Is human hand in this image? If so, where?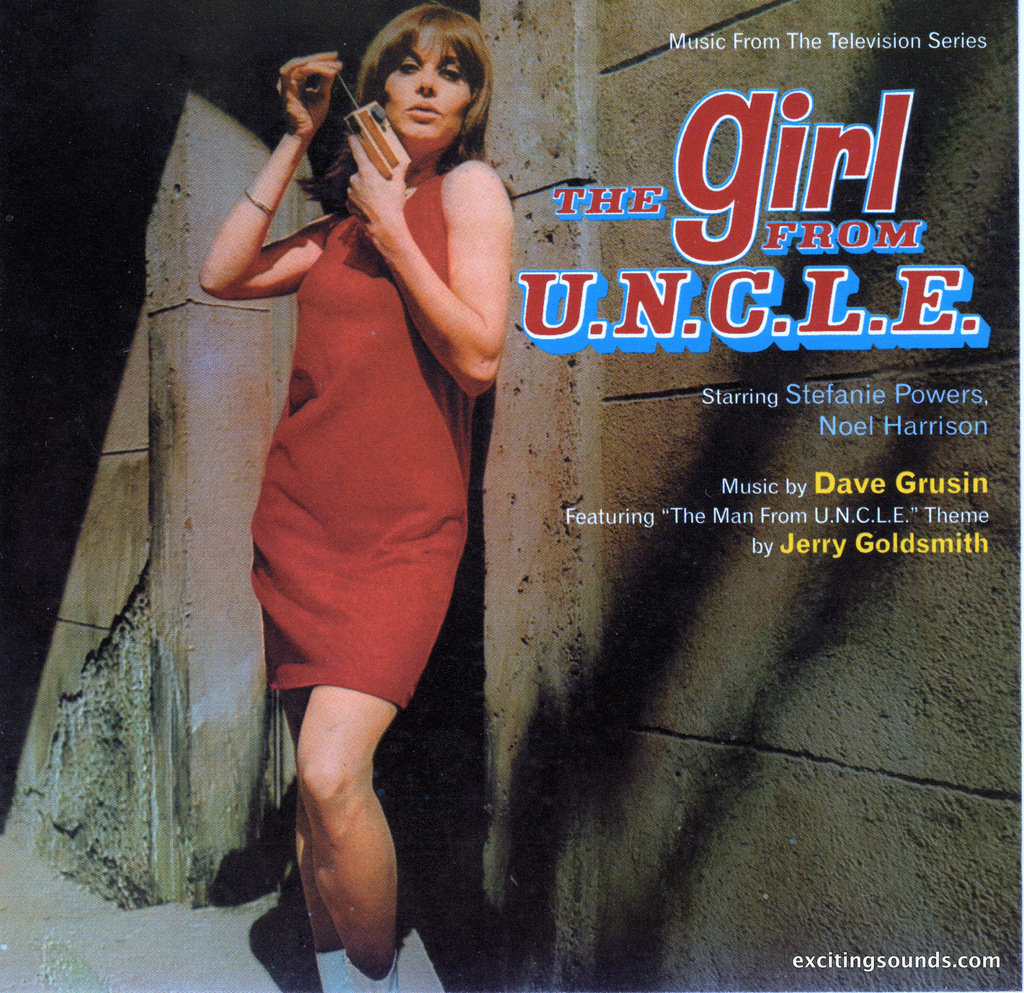
Yes, at 275,51,343,137.
